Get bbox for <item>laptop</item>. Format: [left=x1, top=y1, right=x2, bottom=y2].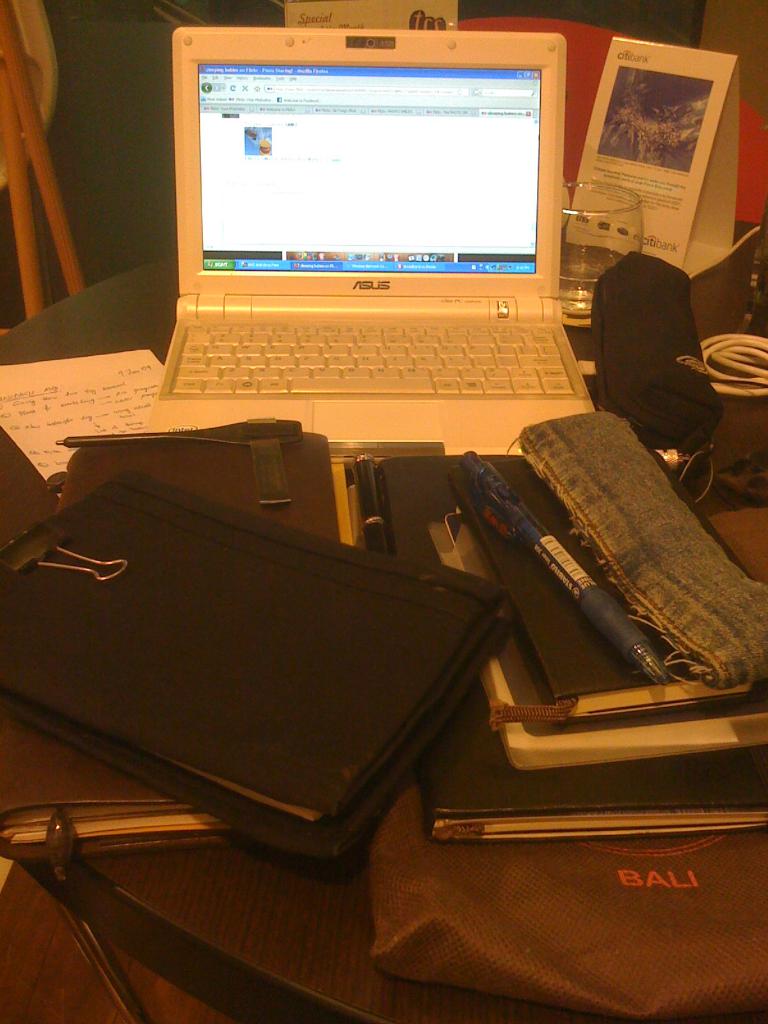
[left=173, top=23, right=596, bottom=458].
